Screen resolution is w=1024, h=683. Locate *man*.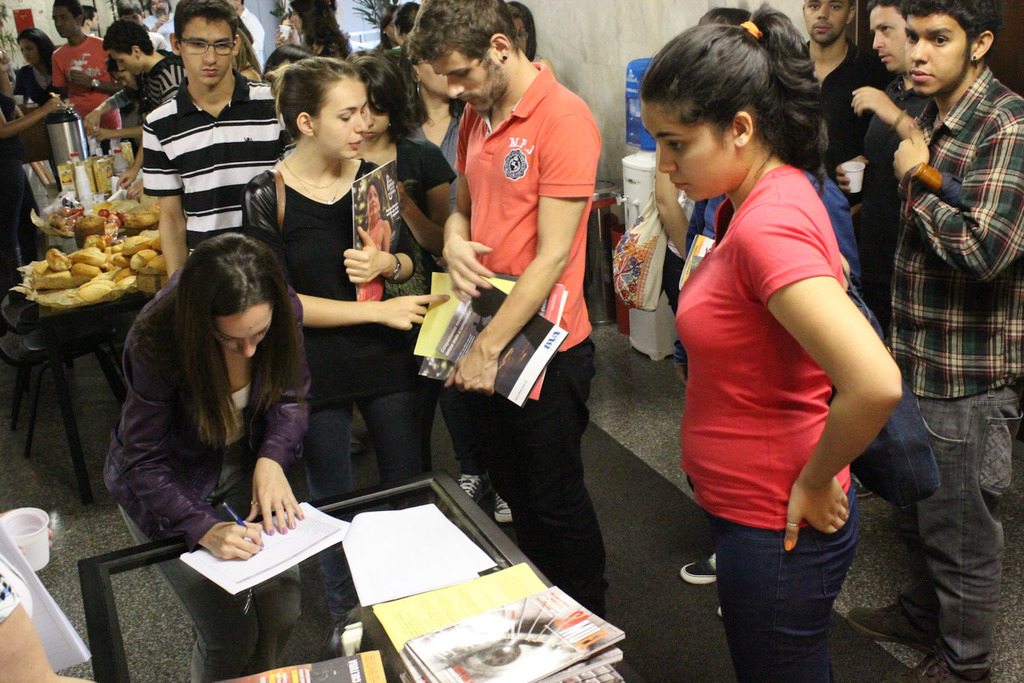
Rect(799, 0, 890, 172).
